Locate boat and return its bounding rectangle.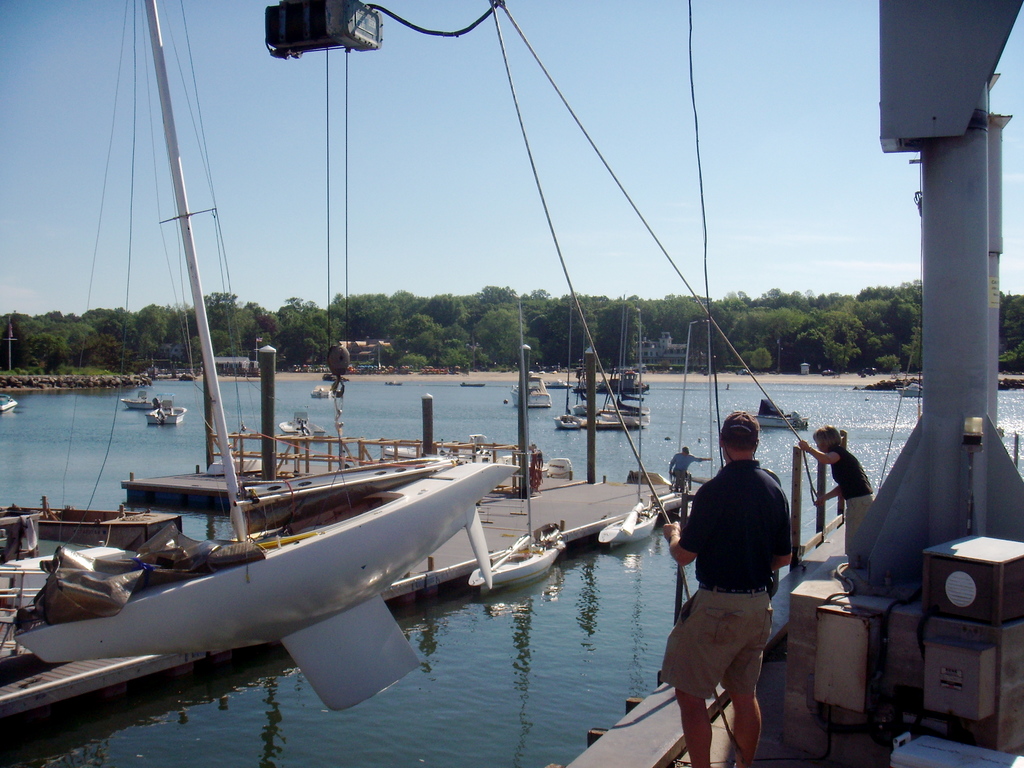
<bbox>503, 372, 543, 406</bbox>.
